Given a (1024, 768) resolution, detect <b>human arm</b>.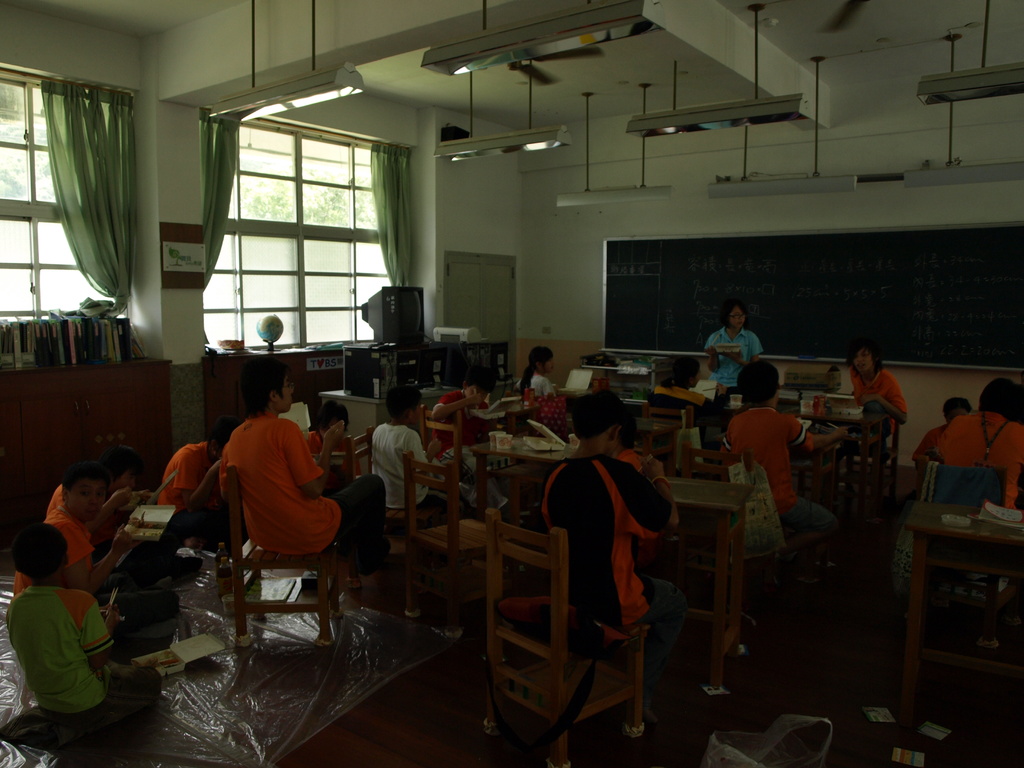
541/374/555/398.
